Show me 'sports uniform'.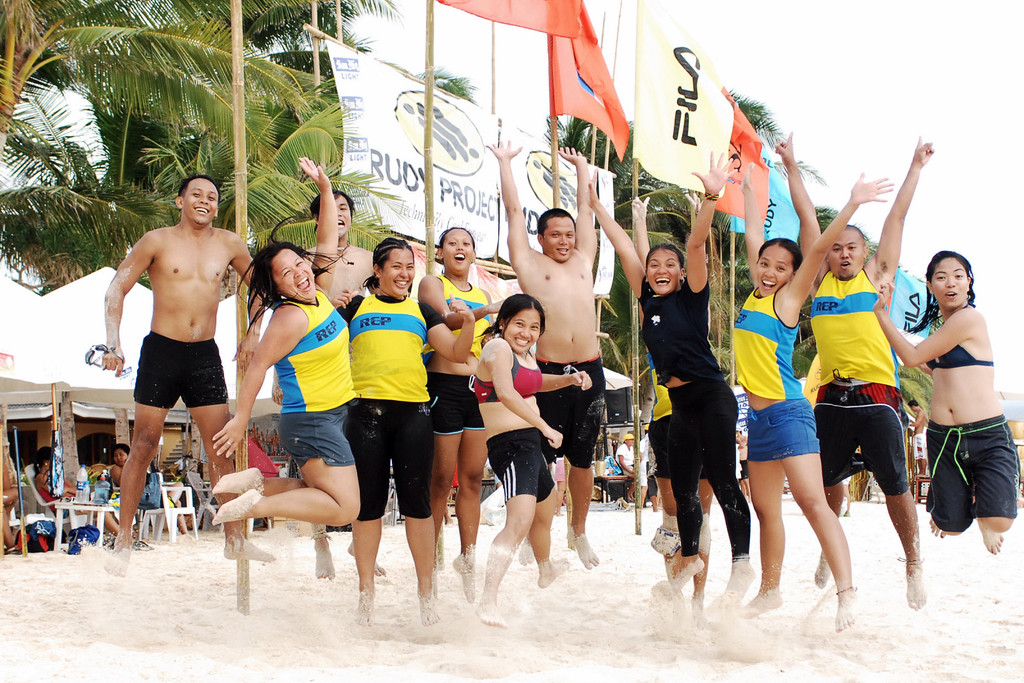
'sports uniform' is here: l=730, t=285, r=819, b=460.
